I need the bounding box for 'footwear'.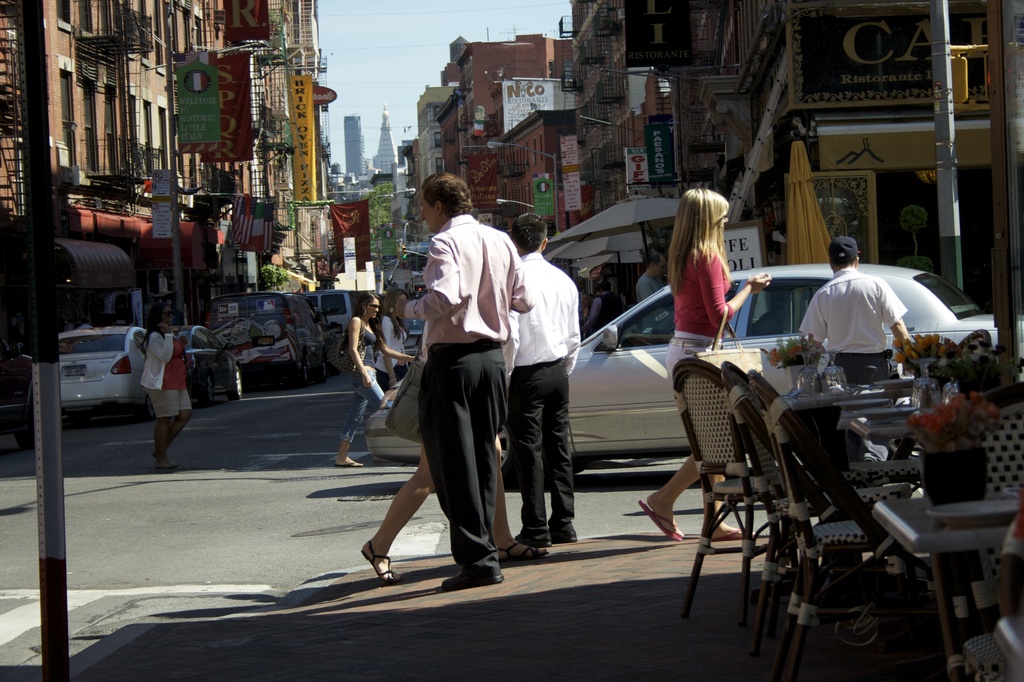
Here it is: (440,571,508,592).
